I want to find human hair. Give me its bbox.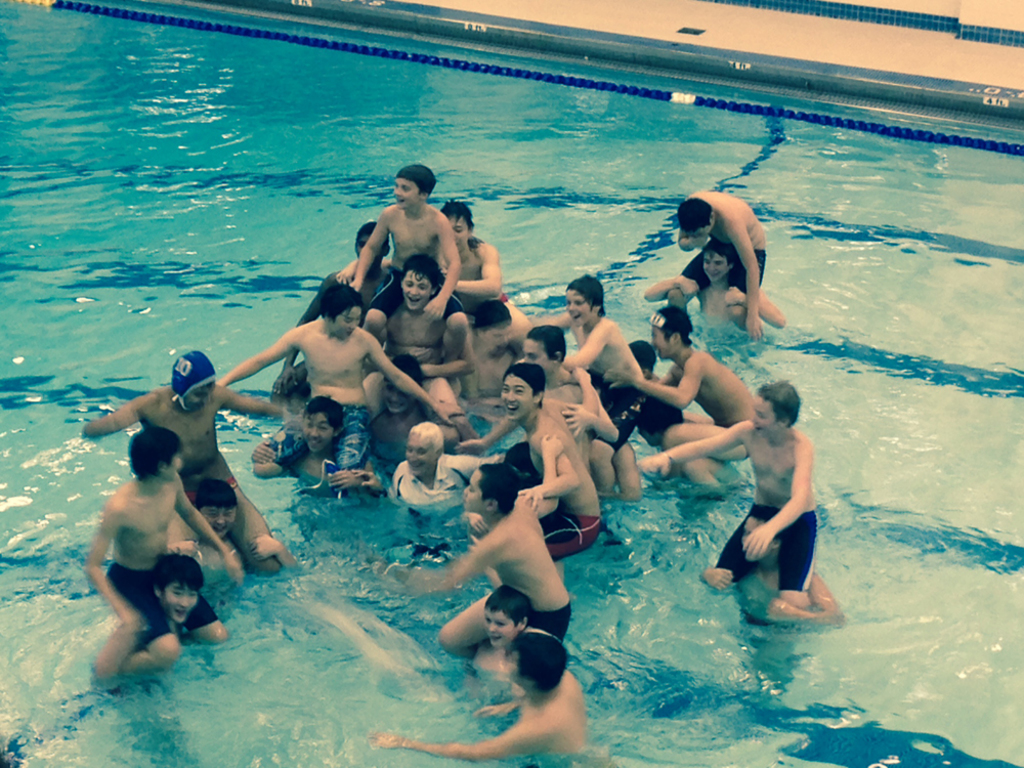
[190, 479, 243, 511].
